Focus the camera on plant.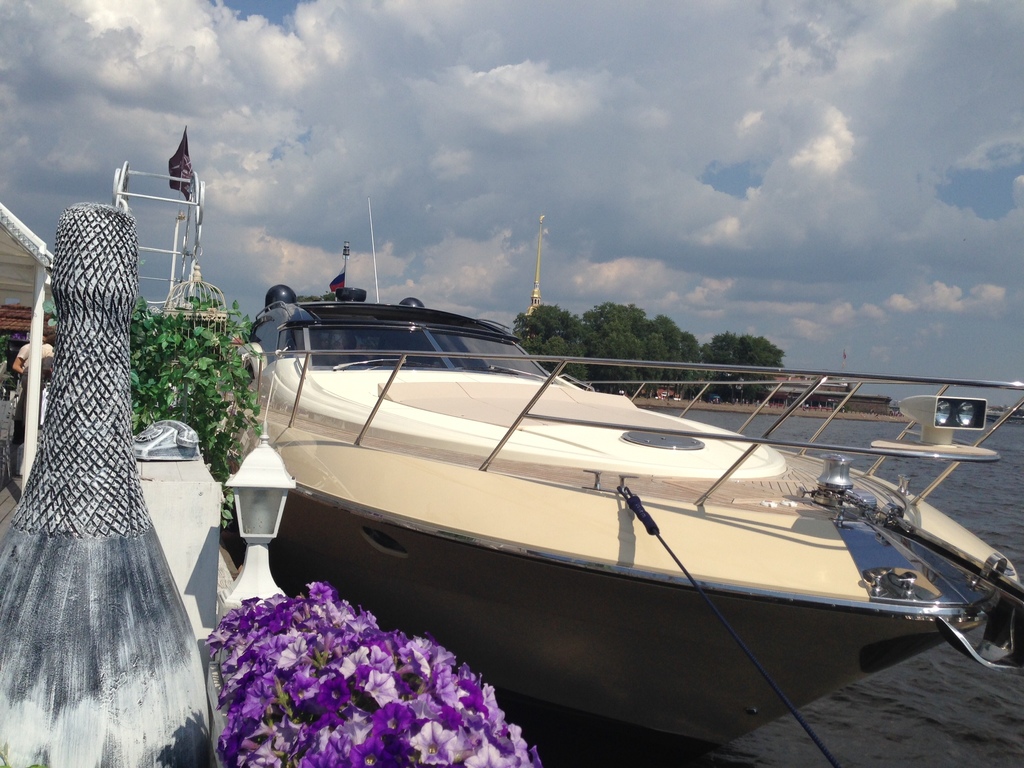
Focus region: {"x1": 200, "y1": 576, "x2": 547, "y2": 767}.
